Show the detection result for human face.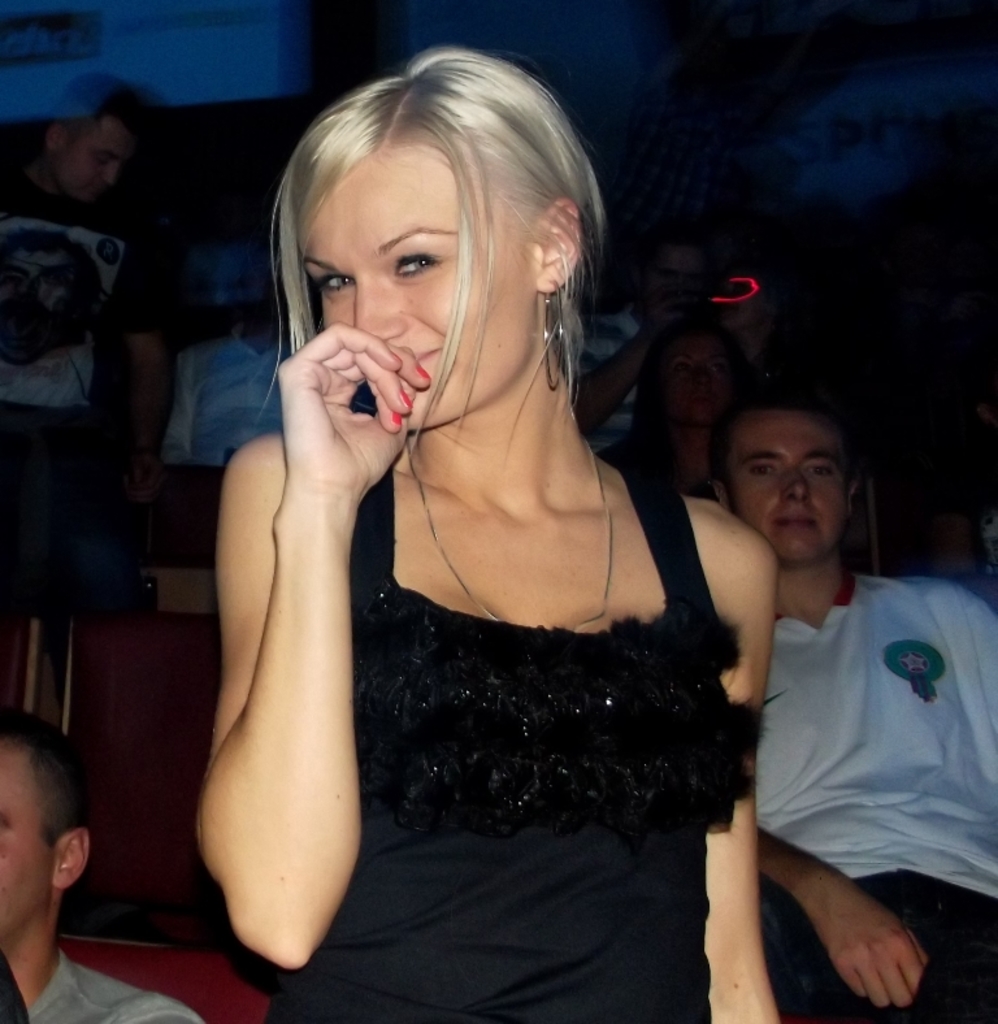
671,339,729,421.
